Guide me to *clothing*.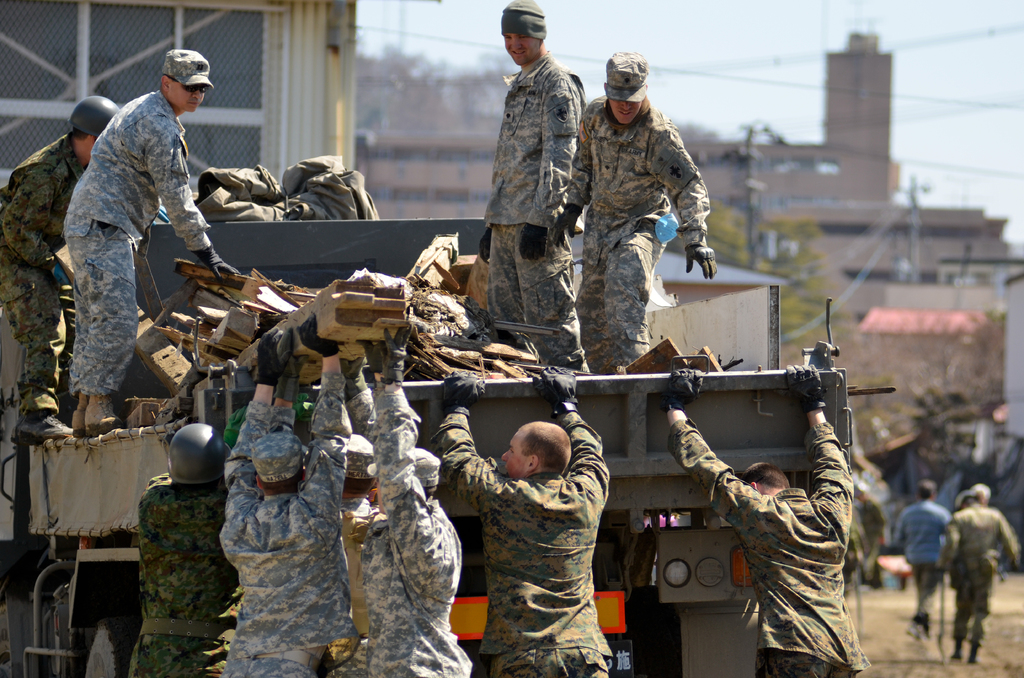
Guidance: select_region(415, 396, 630, 675).
